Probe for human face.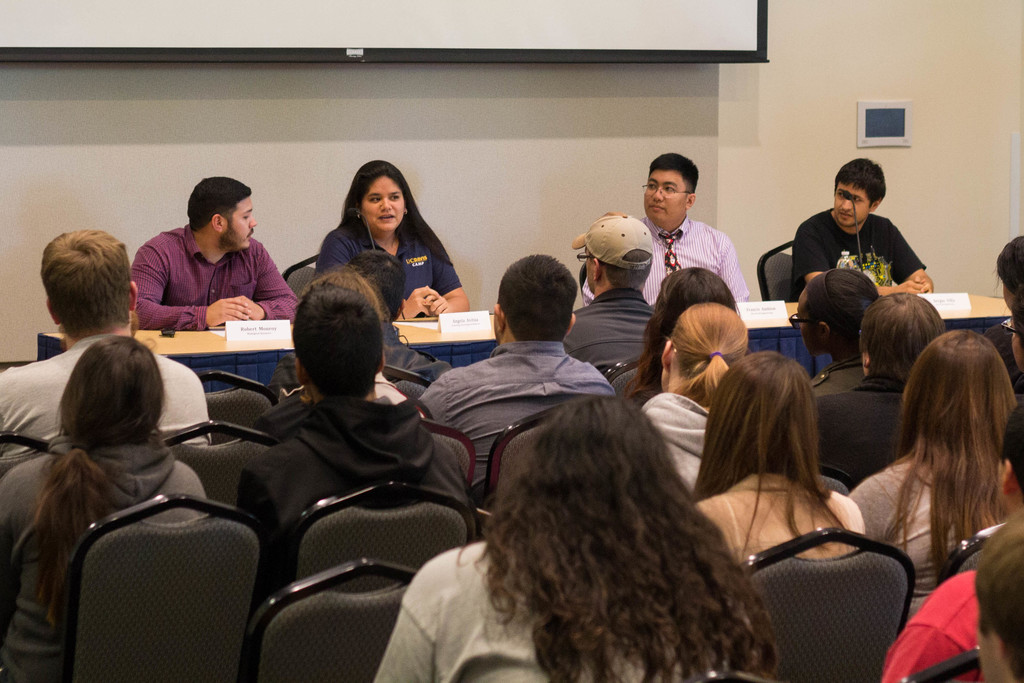
Probe result: [left=1009, top=327, right=1023, bottom=371].
